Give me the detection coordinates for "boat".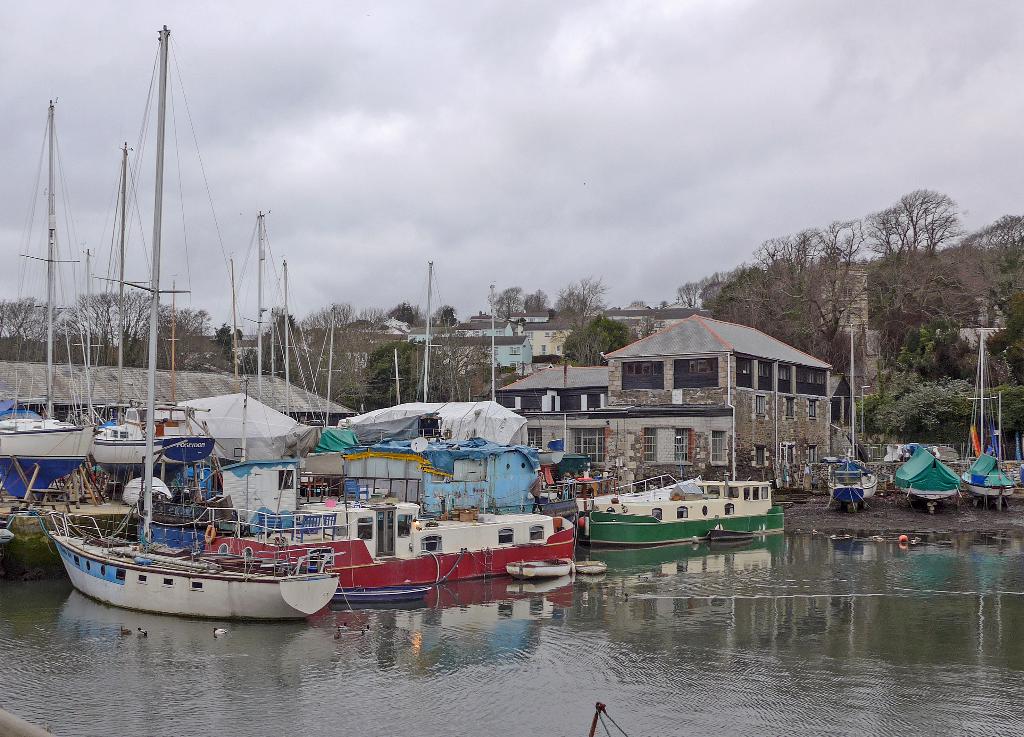
(582, 472, 786, 546).
